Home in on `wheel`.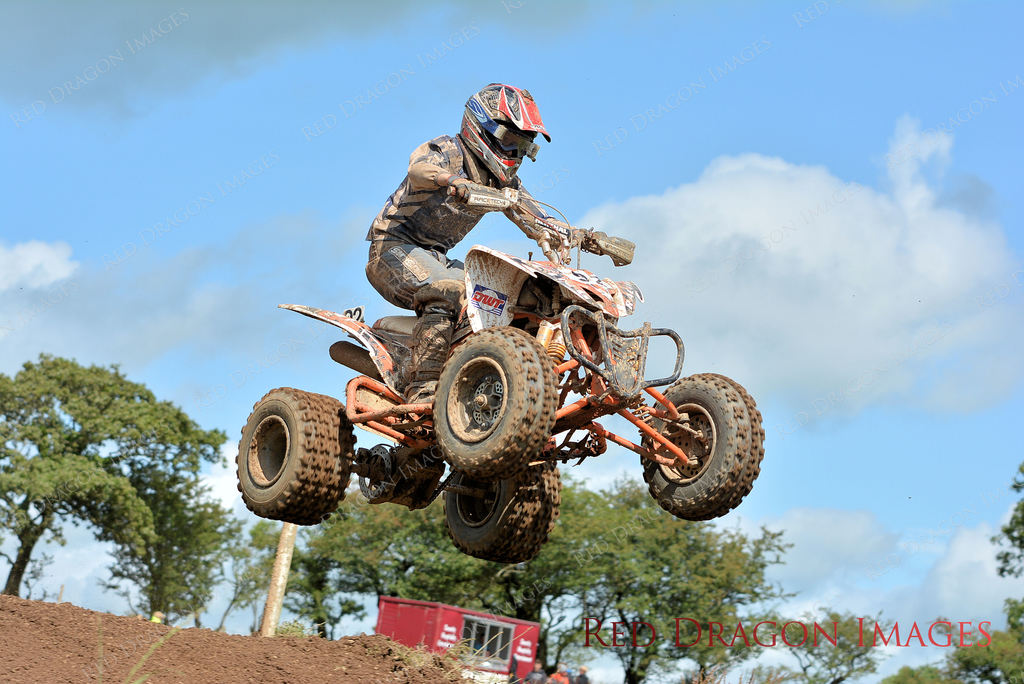
Homed in at <bbox>230, 385, 356, 527</bbox>.
